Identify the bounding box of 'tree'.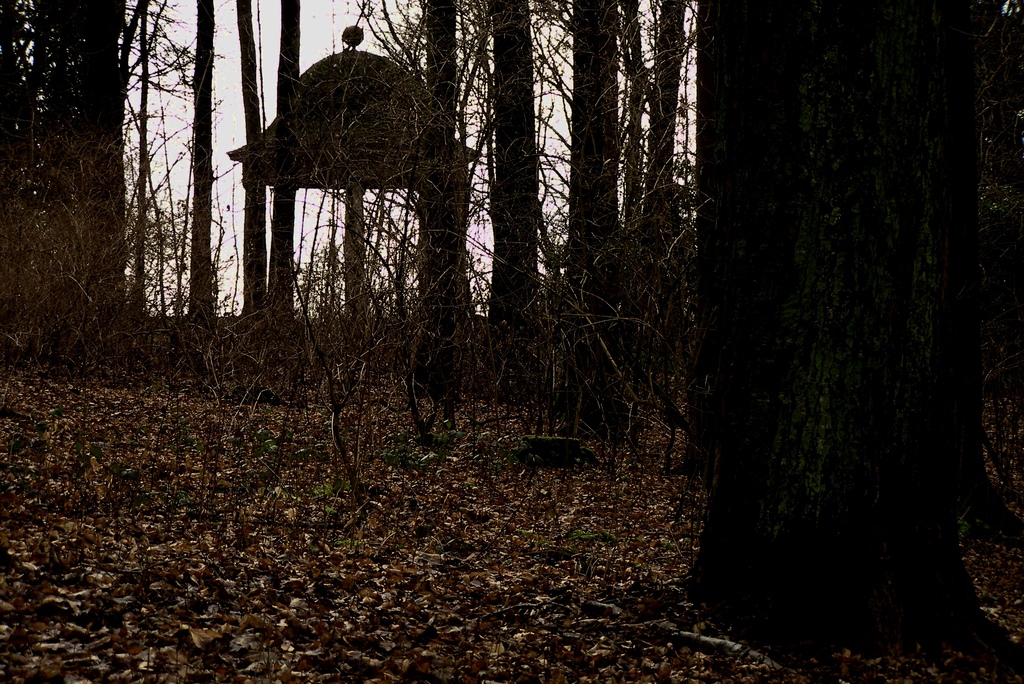
0,0,170,342.
